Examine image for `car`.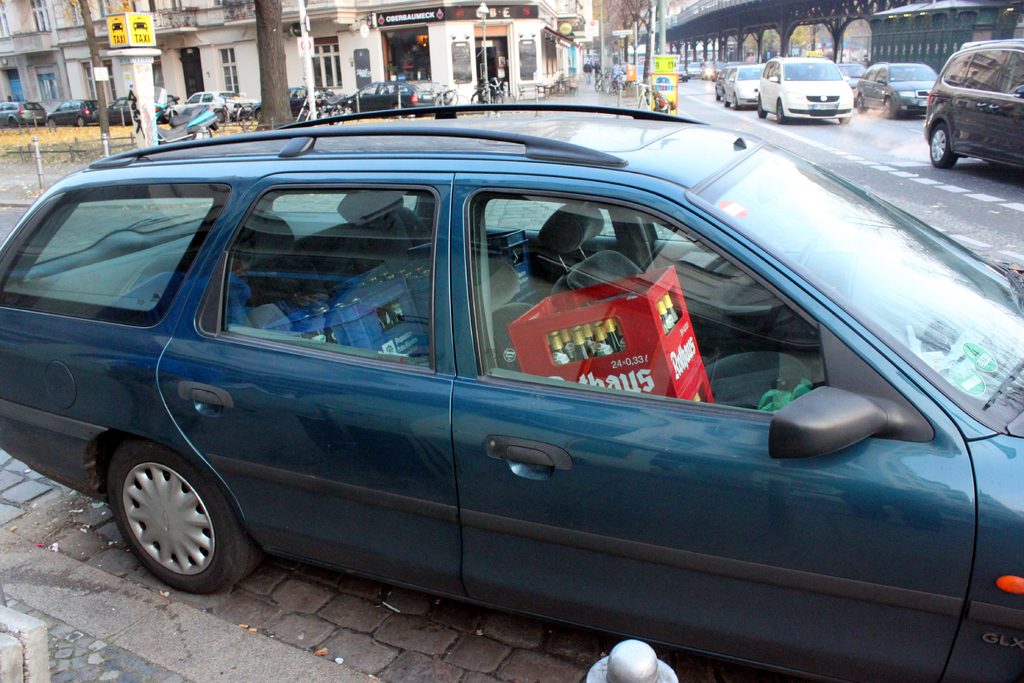
Examination result: 33,94,966,673.
